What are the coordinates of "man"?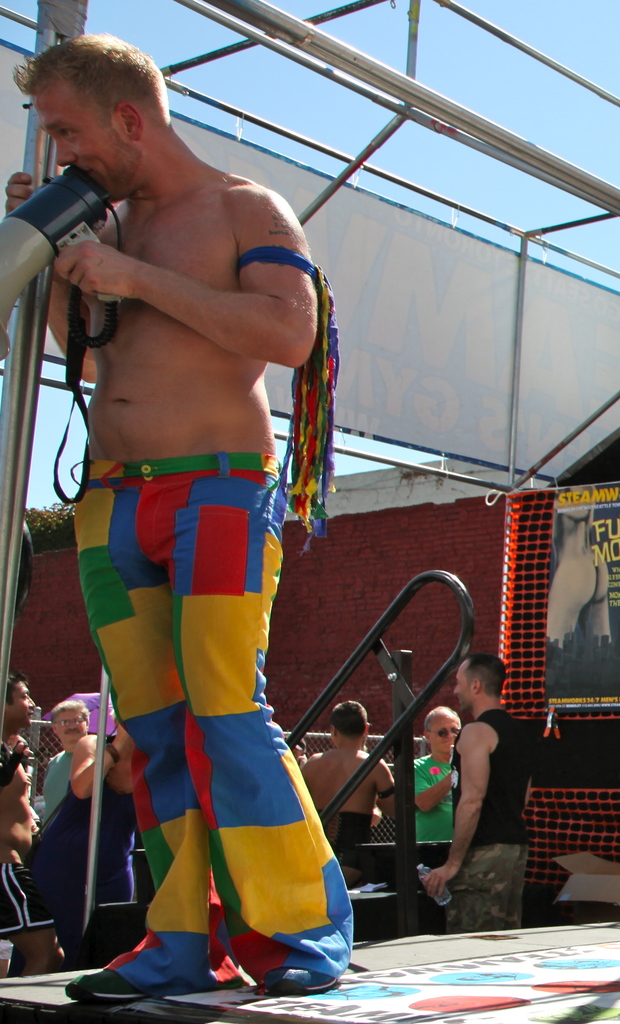
bbox=[23, 94, 357, 1007].
